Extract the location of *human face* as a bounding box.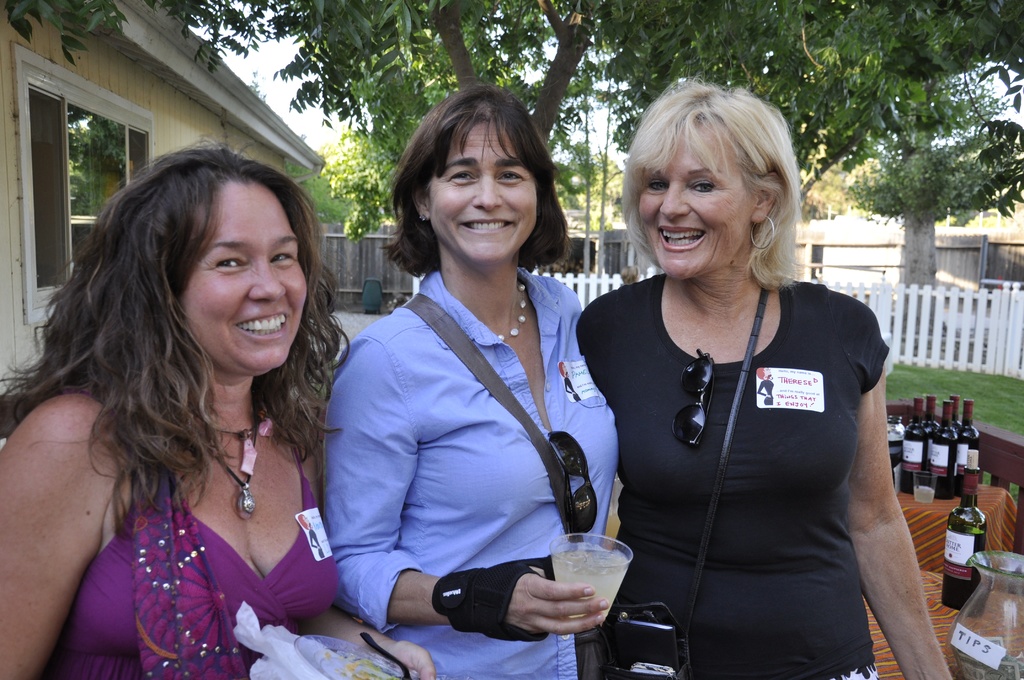
[630, 120, 760, 280].
